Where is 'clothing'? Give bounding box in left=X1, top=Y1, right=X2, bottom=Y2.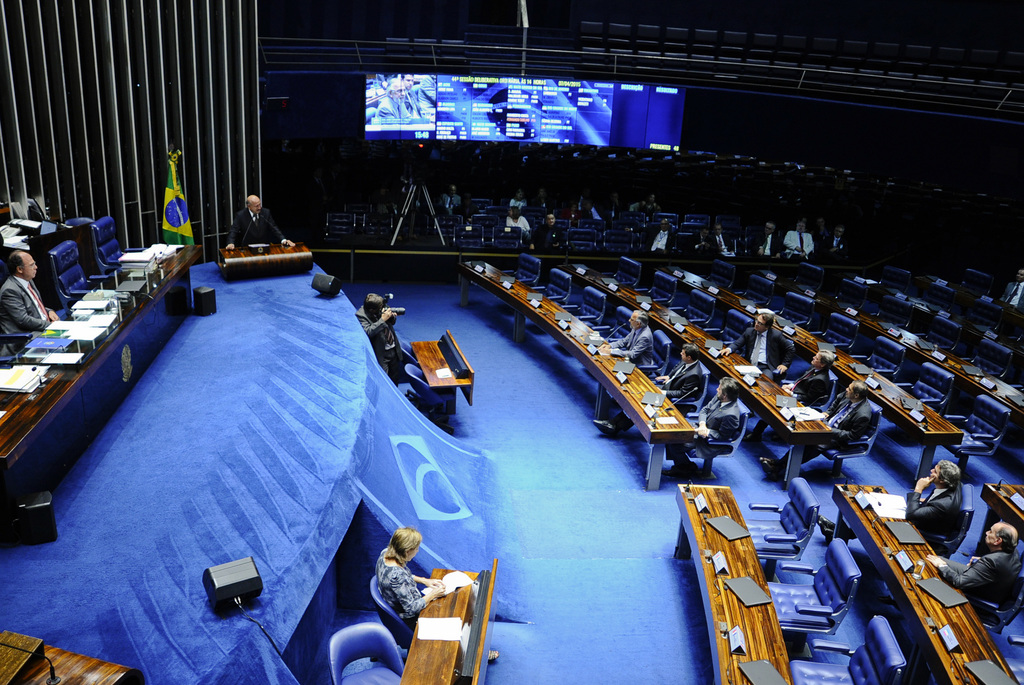
left=906, top=486, right=959, bottom=554.
